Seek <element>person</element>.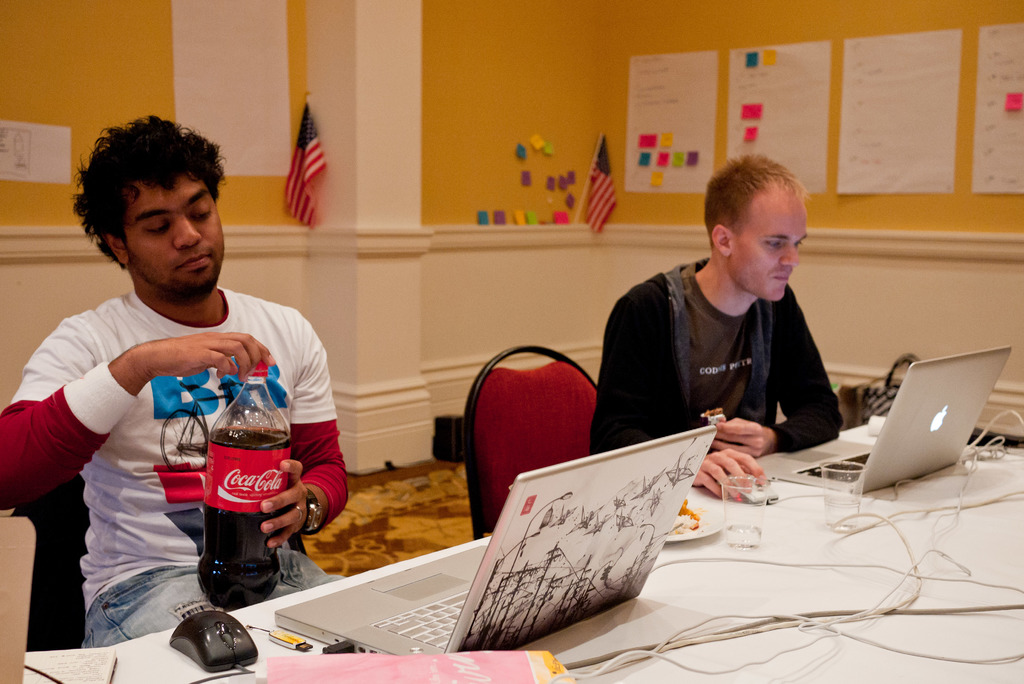
bbox=[601, 140, 862, 496].
